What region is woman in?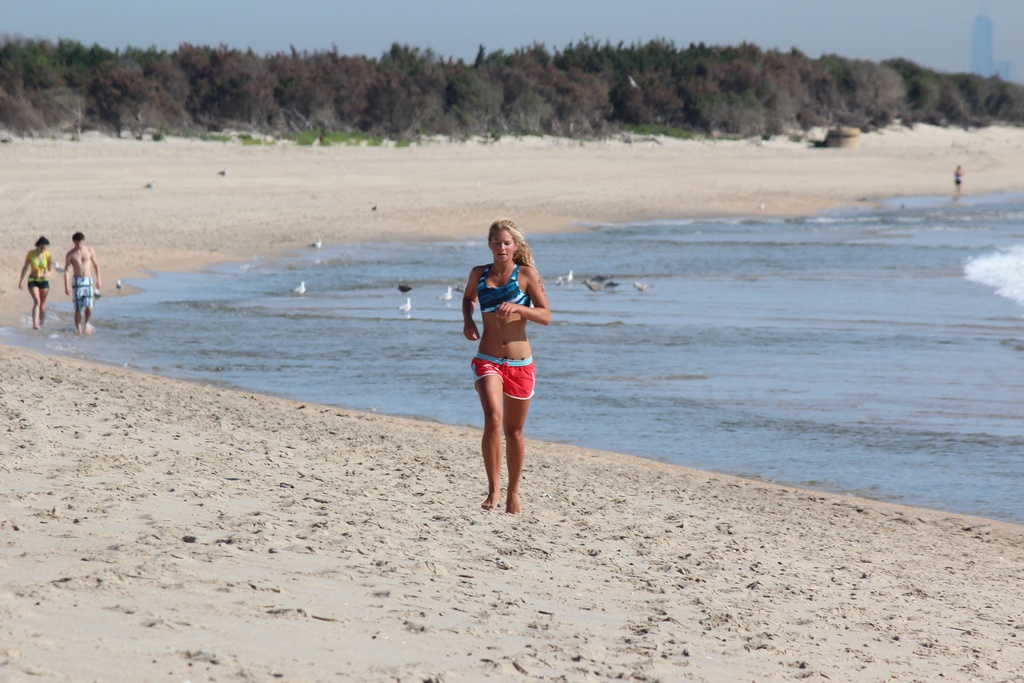
BBox(20, 239, 61, 330).
